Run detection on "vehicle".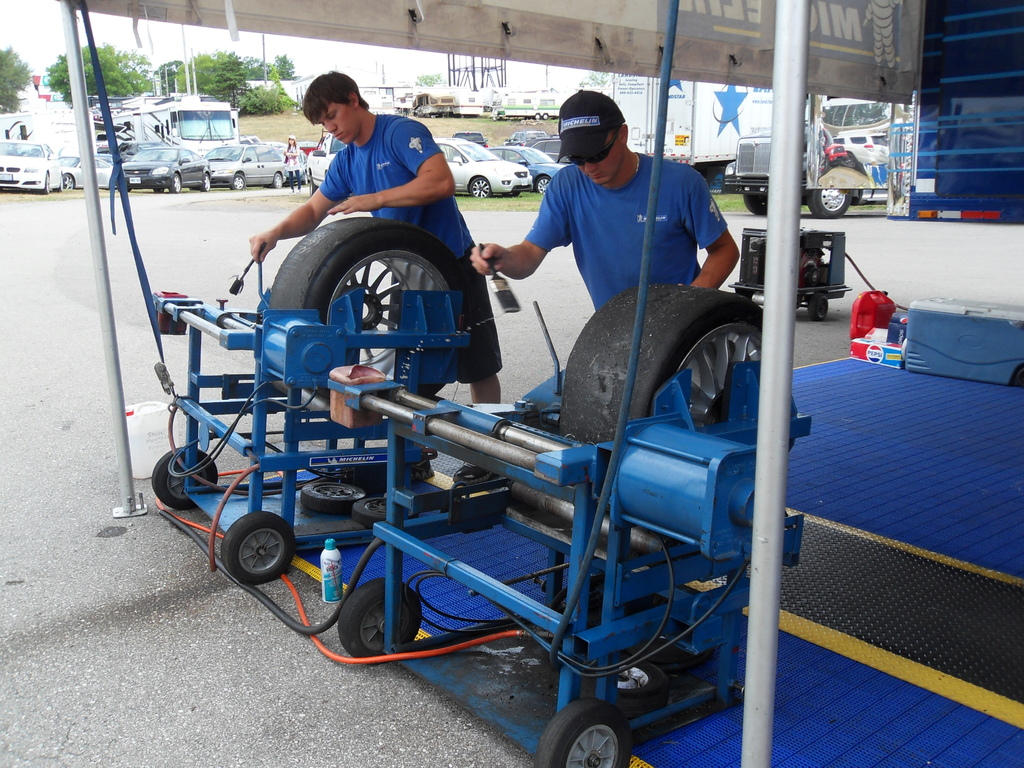
Result: <box>609,81,814,172</box>.
